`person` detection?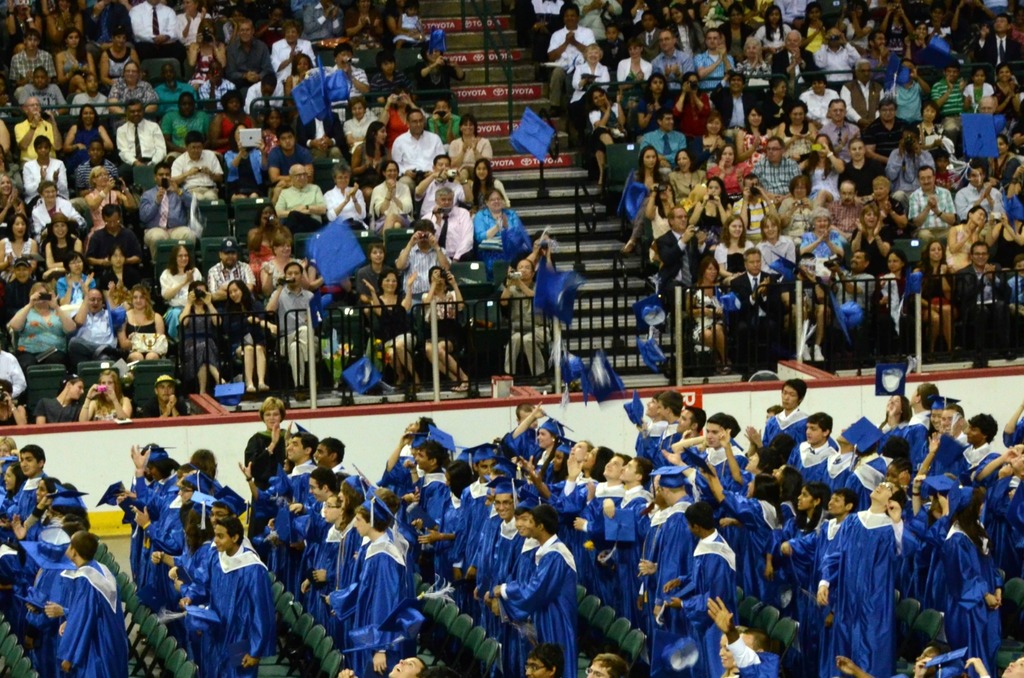
<region>226, 125, 263, 202</region>
